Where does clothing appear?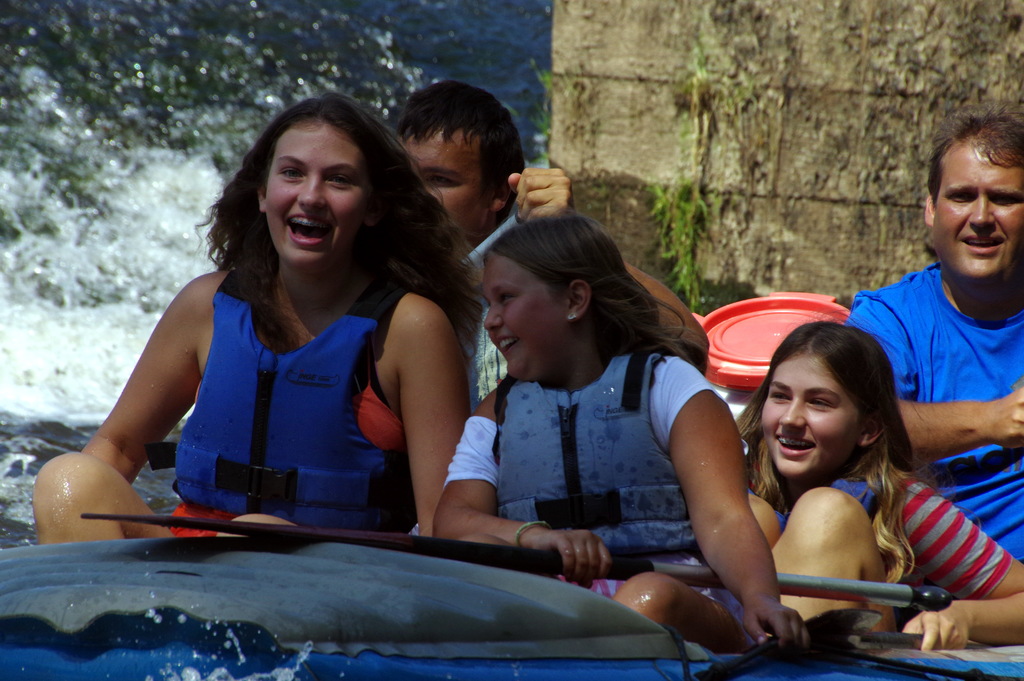
Appears at left=435, top=212, right=537, bottom=405.
